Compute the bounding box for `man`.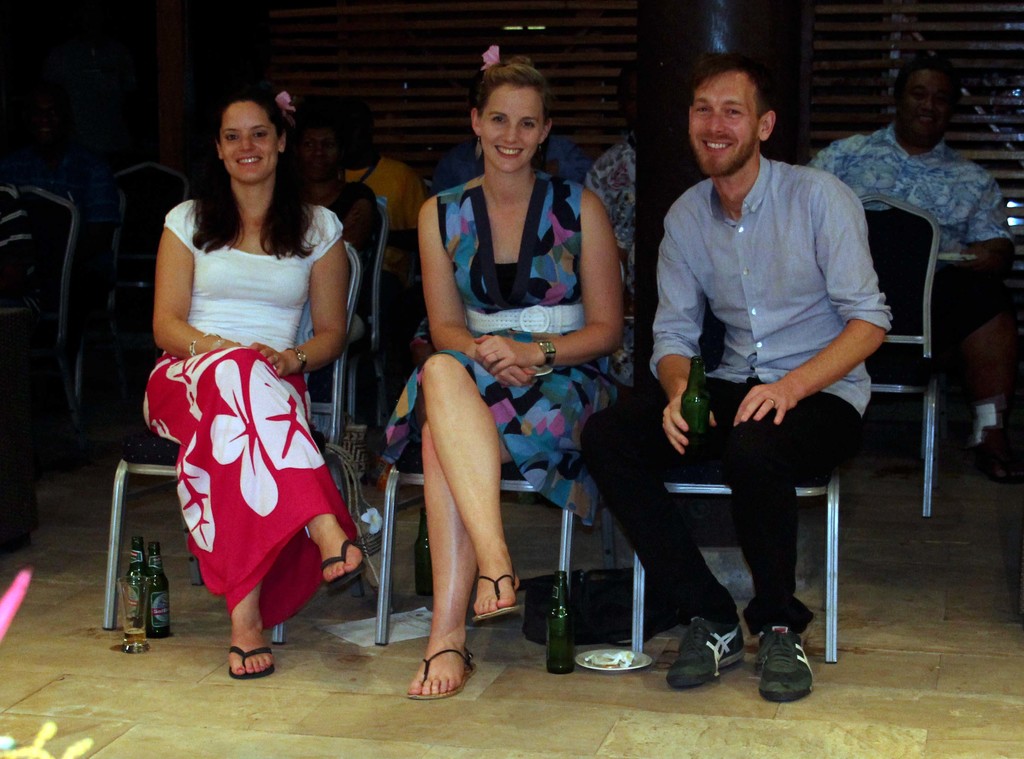
pyautogui.locateOnScreen(796, 72, 1023, 450).
